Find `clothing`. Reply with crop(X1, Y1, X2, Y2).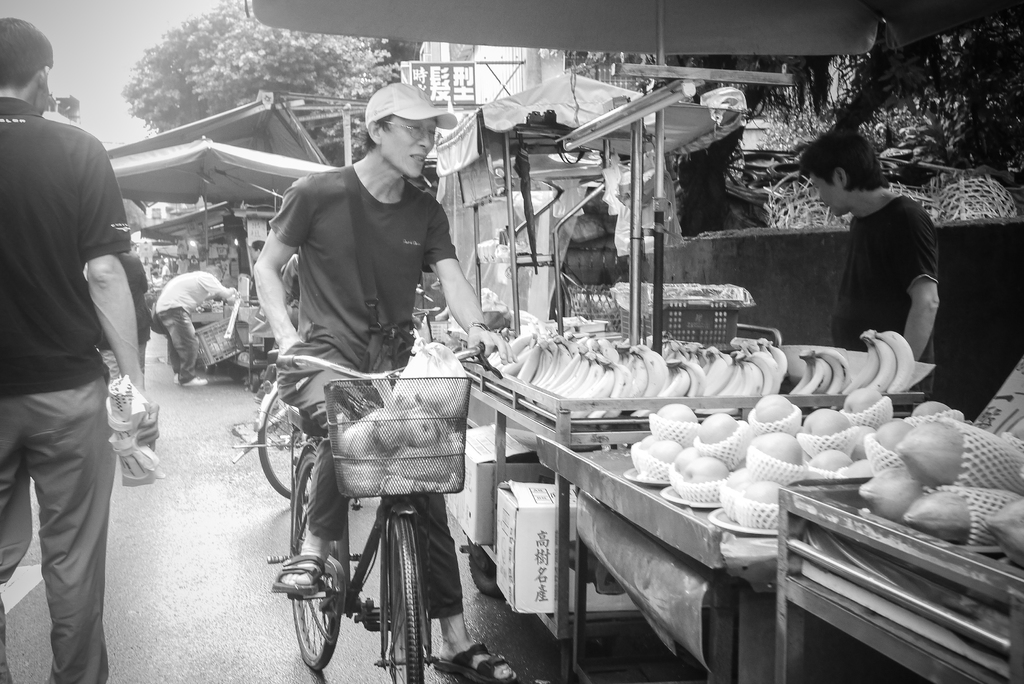
crop(827, 192, 940, 396).
